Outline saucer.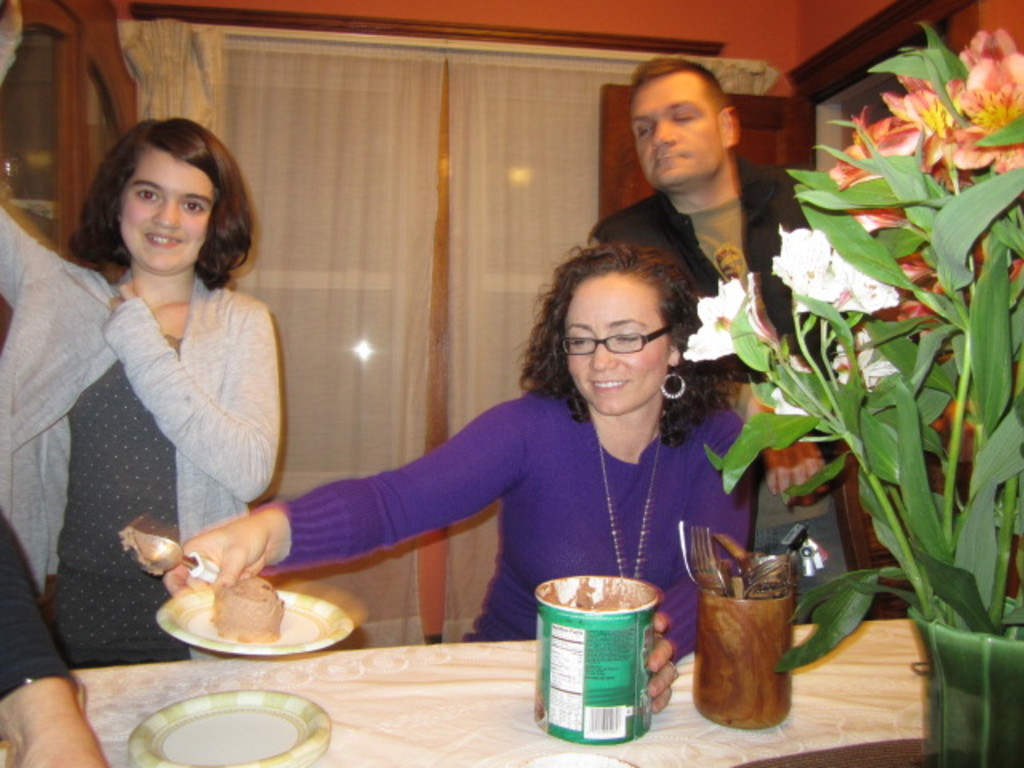
Outline: [left=126, top=690, right=333, bottom=766].
